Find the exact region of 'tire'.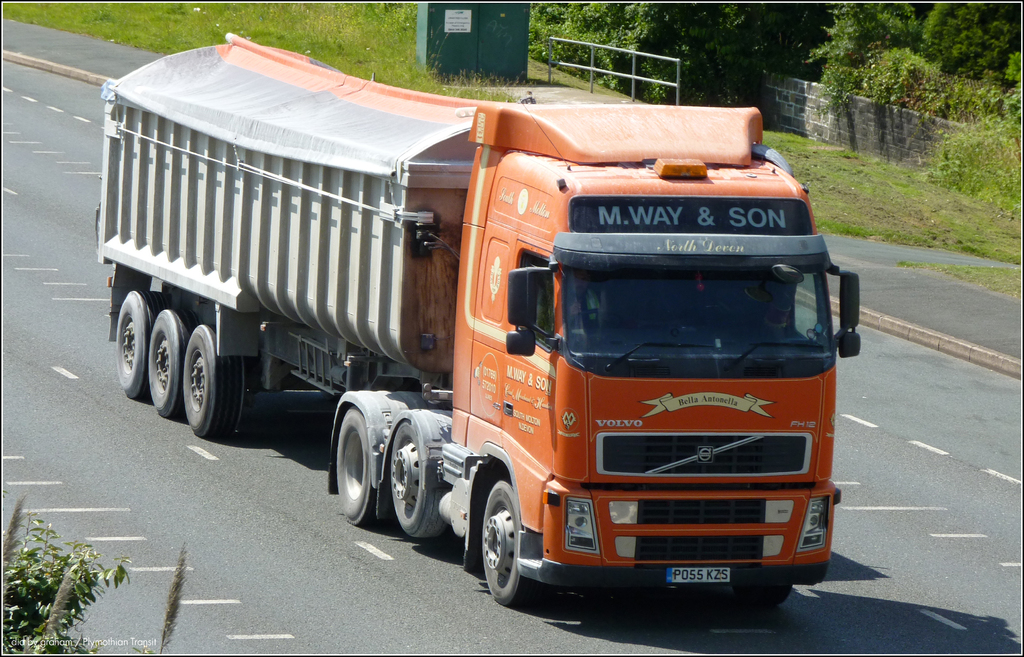
Exact region: BBox(751, 588, 796, 608).
